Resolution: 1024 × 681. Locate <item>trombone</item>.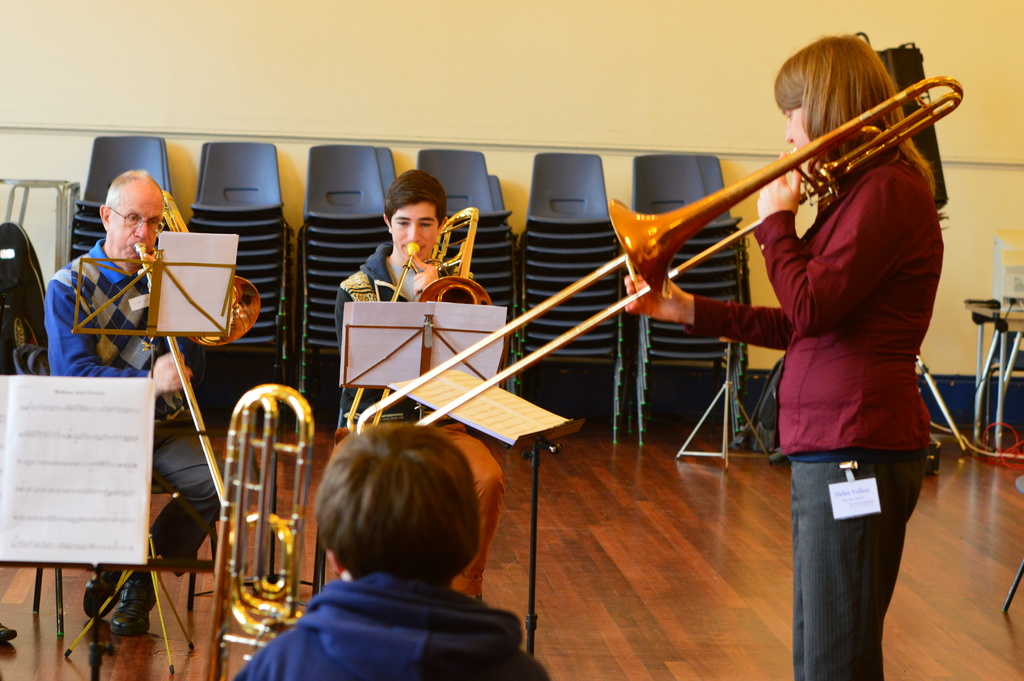
pyautogui.locateOnScreen(359, 70, 961, 432).
